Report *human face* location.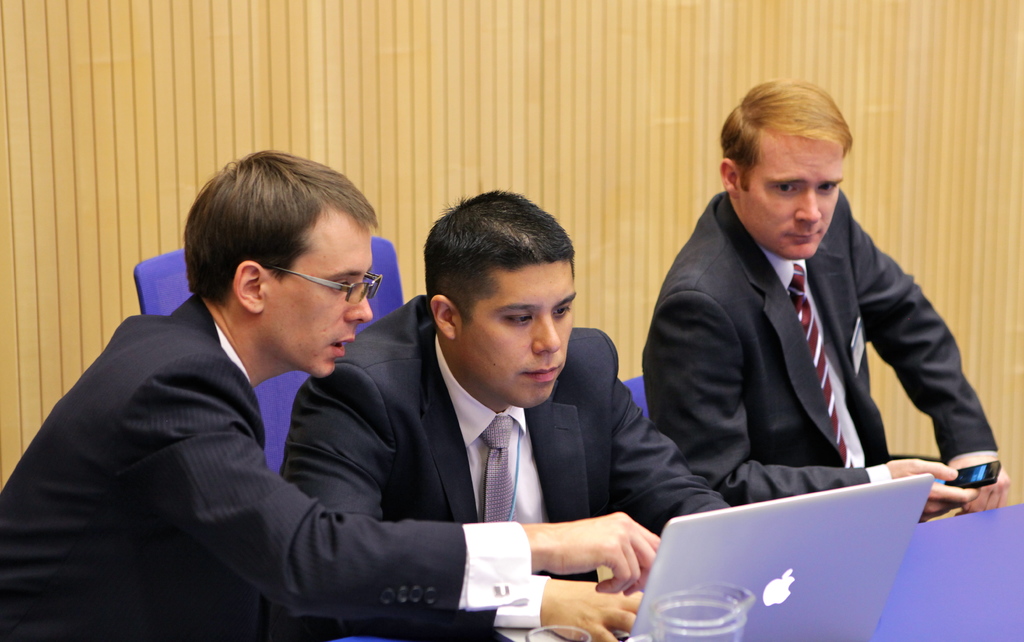
Report: rect(252, 207, 372, 378).
